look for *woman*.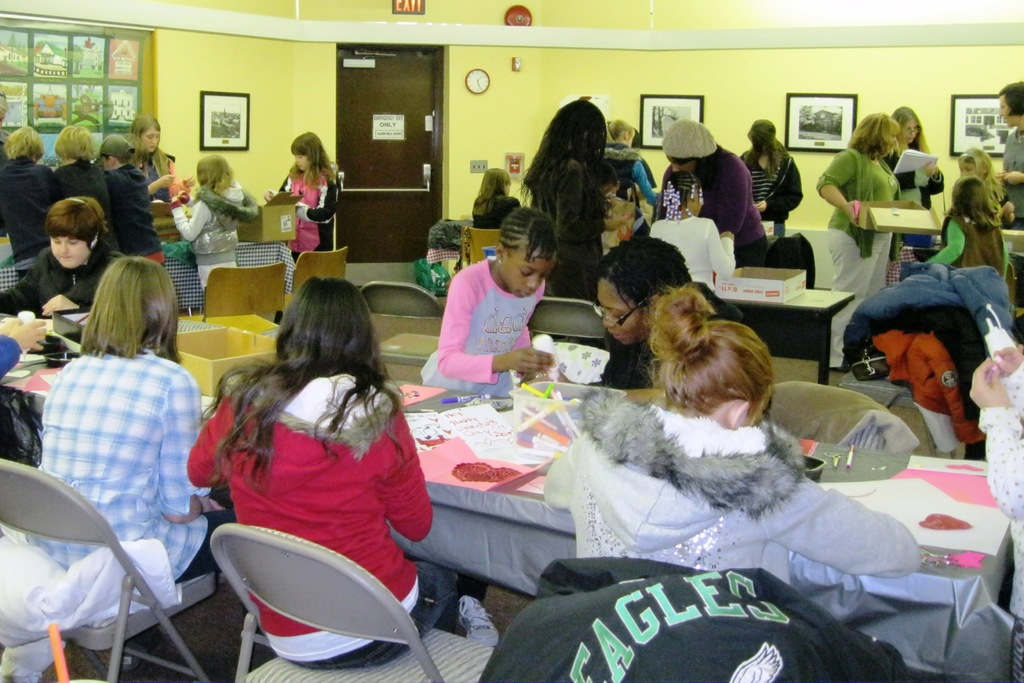
Found: x1=261, y1=126, x2=338, y2=260.
